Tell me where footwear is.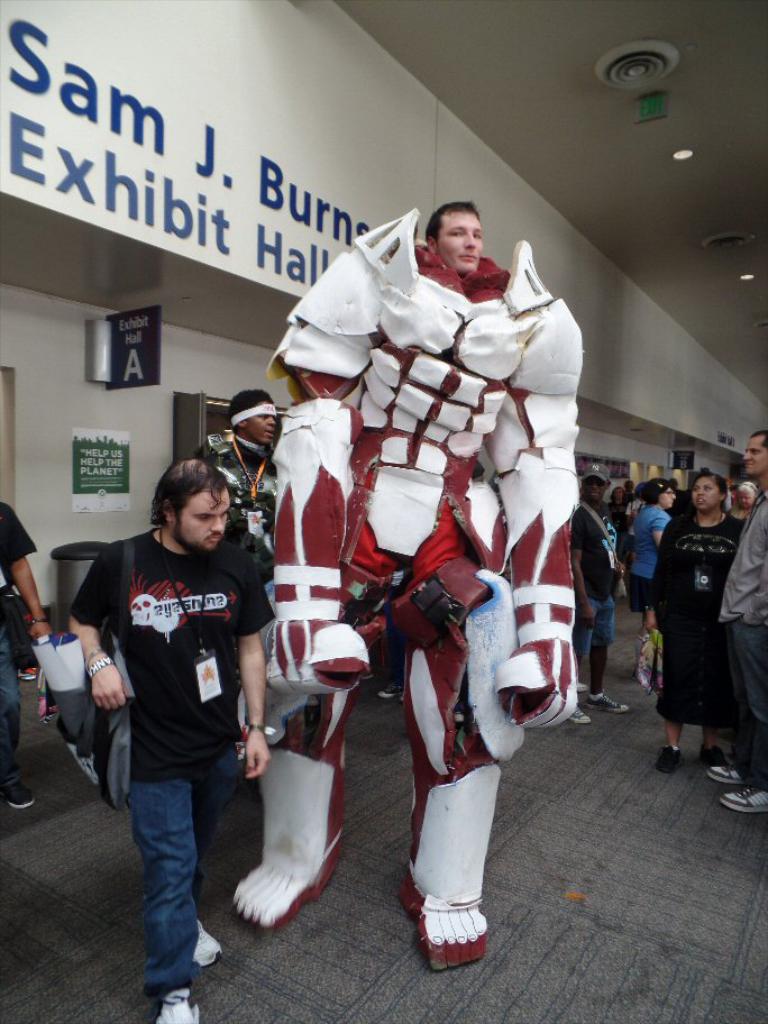
footwear is at <region>657, 744, 684, 769</region>.
